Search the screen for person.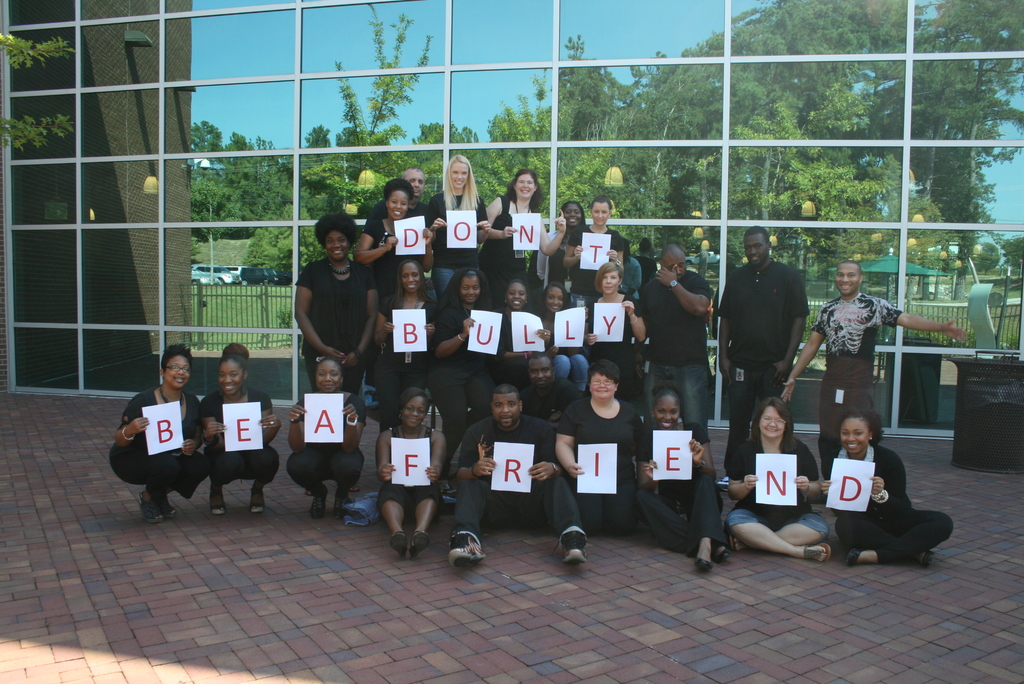
Found at detection(193, 346, 280, 517).
